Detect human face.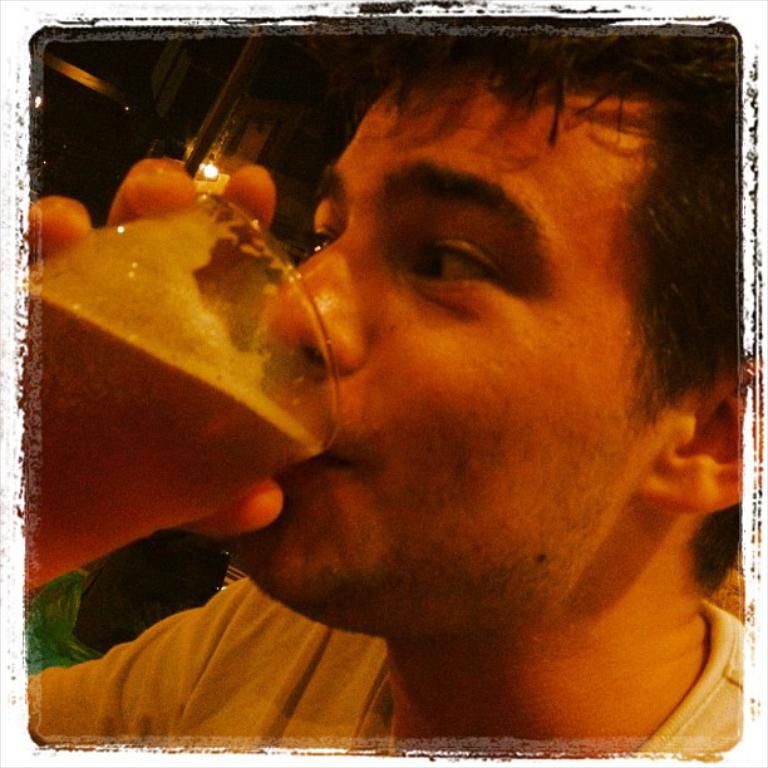
Detected at bbox=[228, 67, 674, 609].
